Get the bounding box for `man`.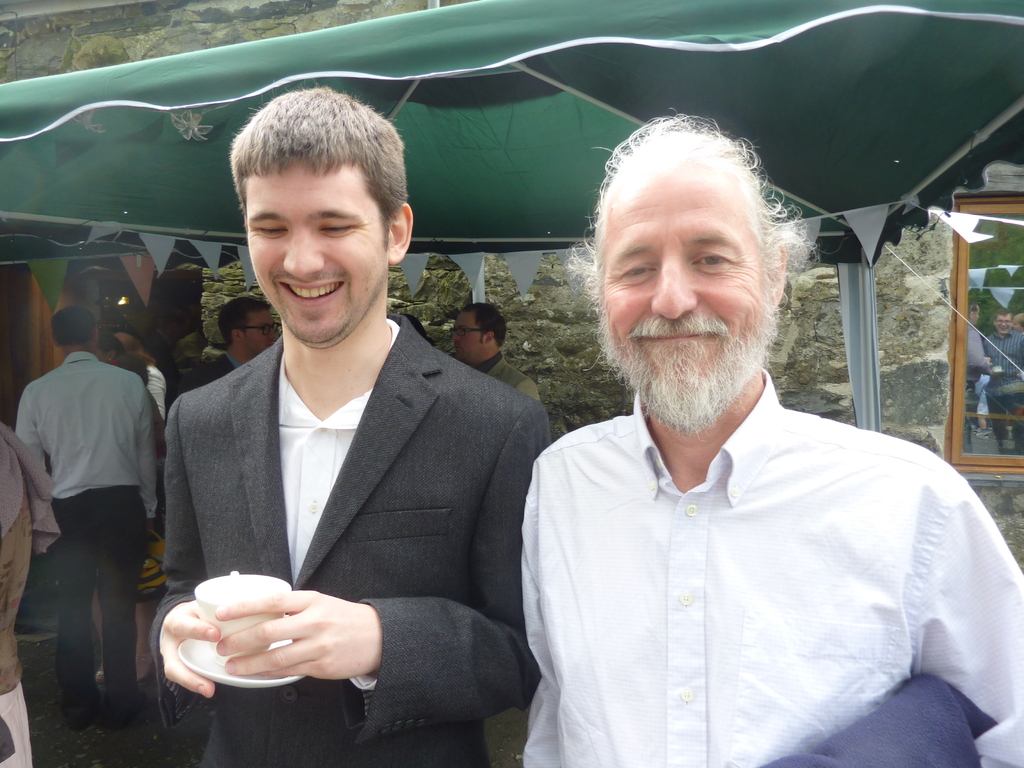
l=12, t=306, r=159, b=726.
